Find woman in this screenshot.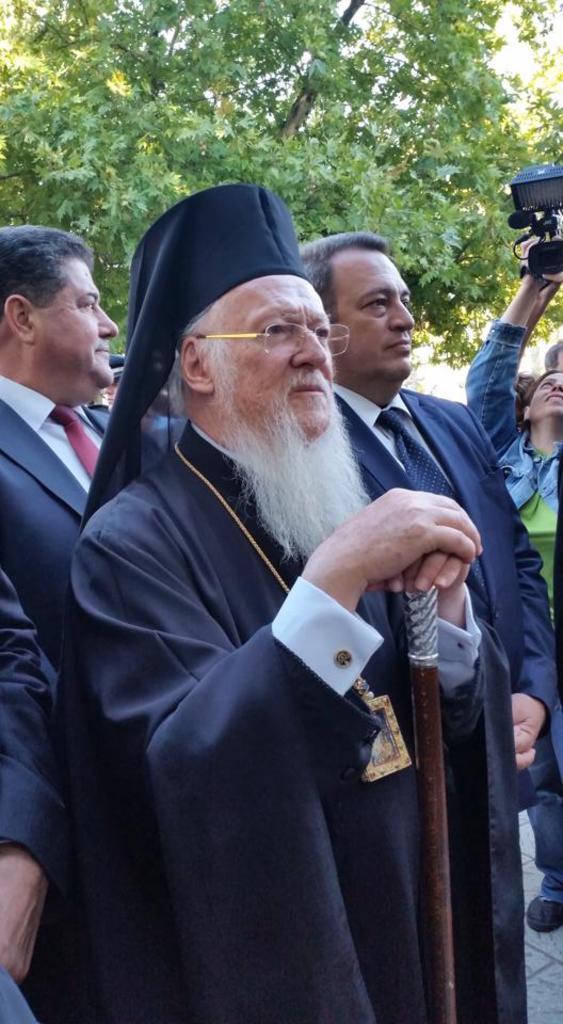
The bounding box for woman is <bbox>465, 224, 562, 953</bbox>.
